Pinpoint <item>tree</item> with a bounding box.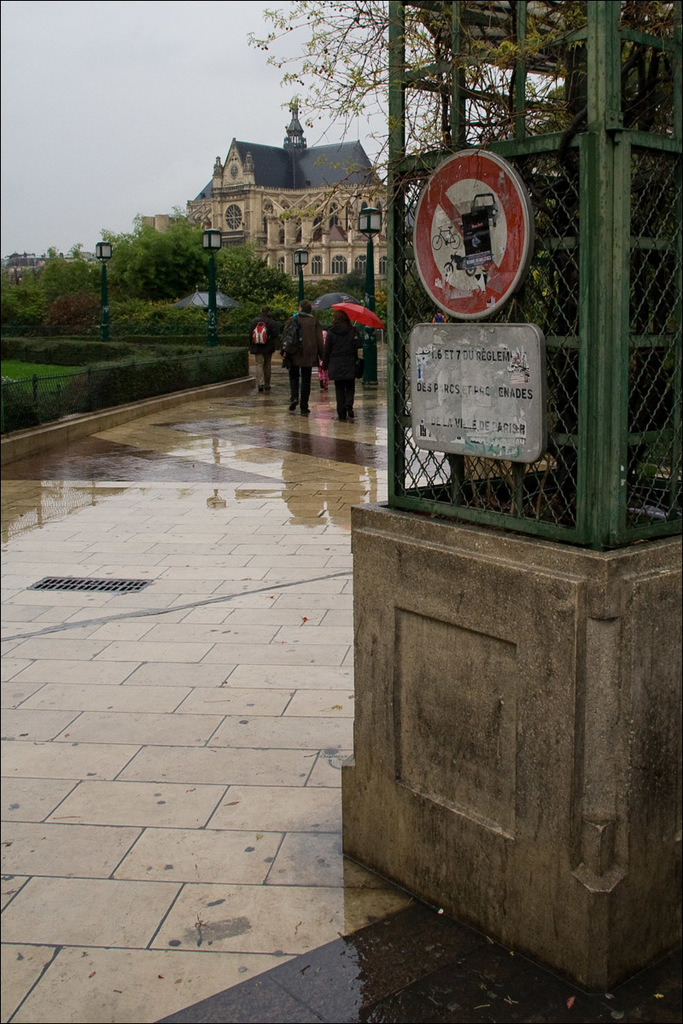
bbox=(240, 0, 682, 516).
